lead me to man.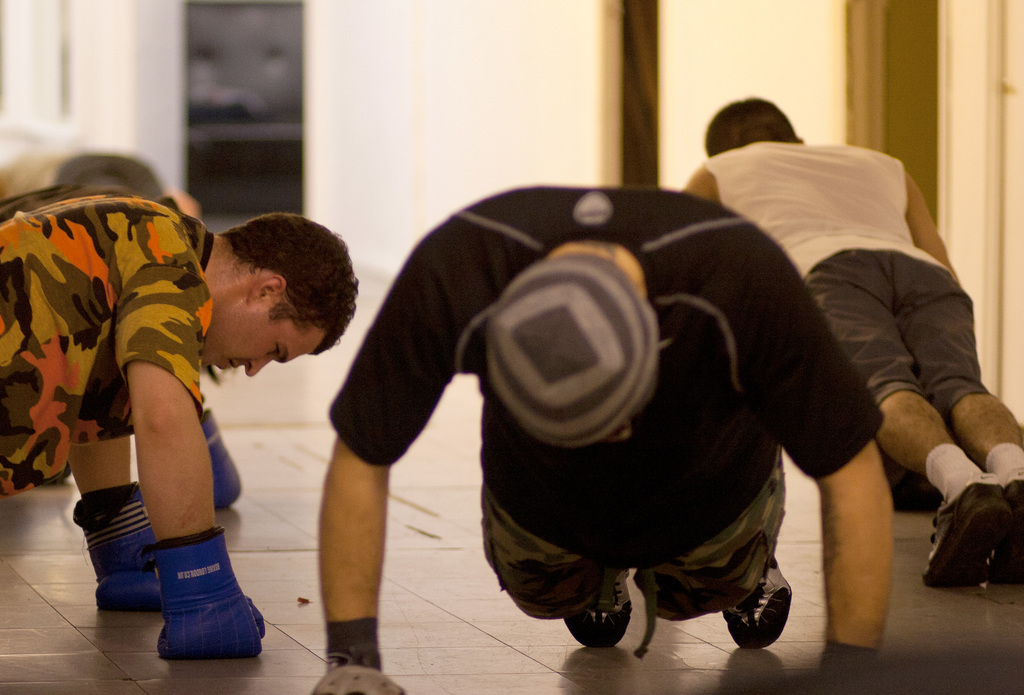
Lead to 53:148:202:224.
